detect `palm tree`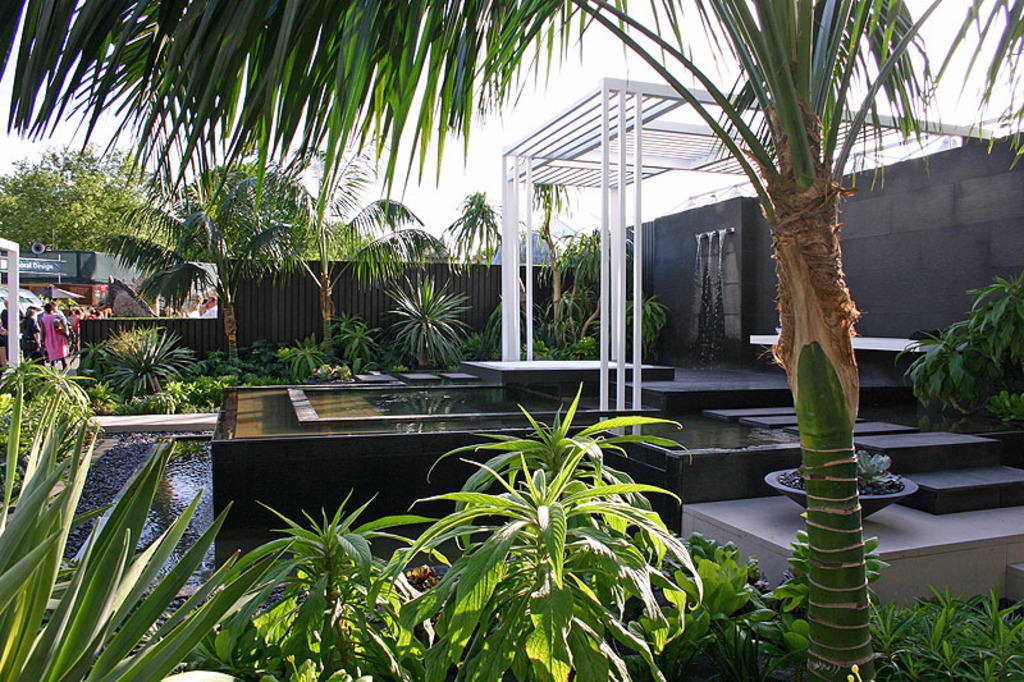
(left=366, top=187, right=440, bottom=294)
